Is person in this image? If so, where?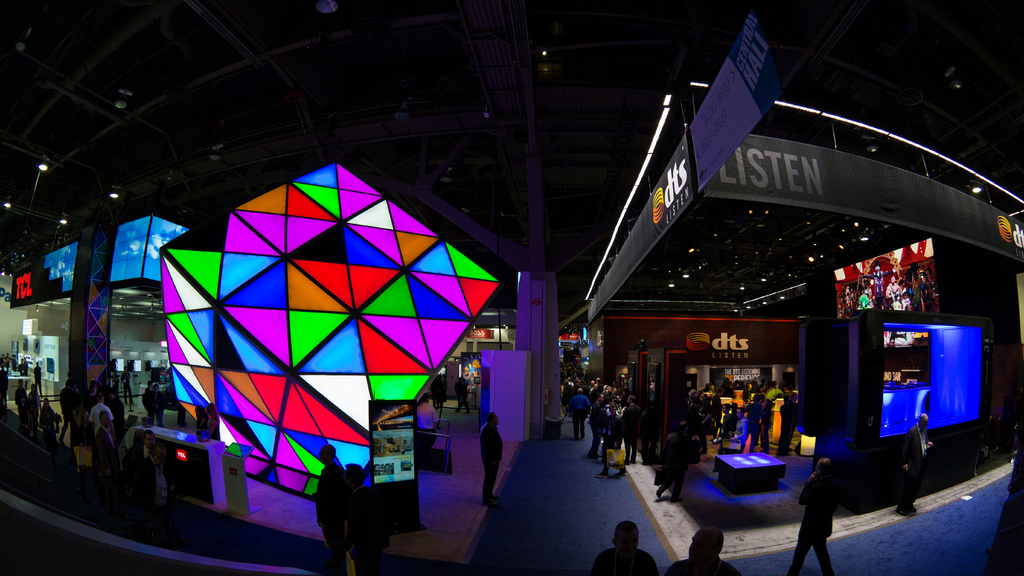
Yes, at x1=666 y1=528 x2=746 y2=575.
